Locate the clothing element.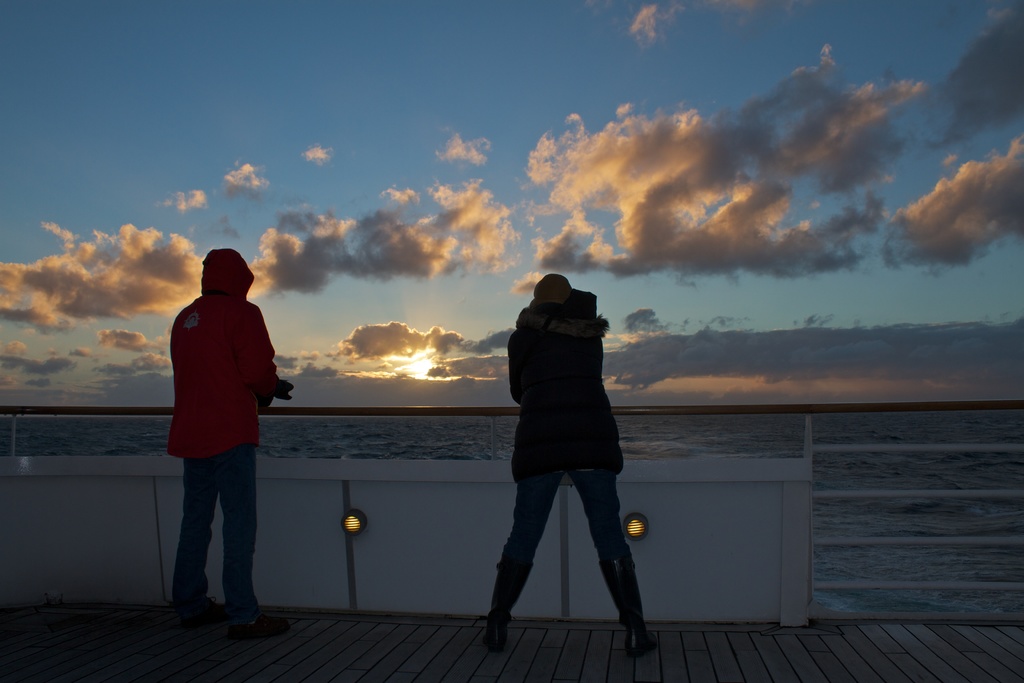
Element bbox: <bbox>159, 259, 276, 578</bbox>.
